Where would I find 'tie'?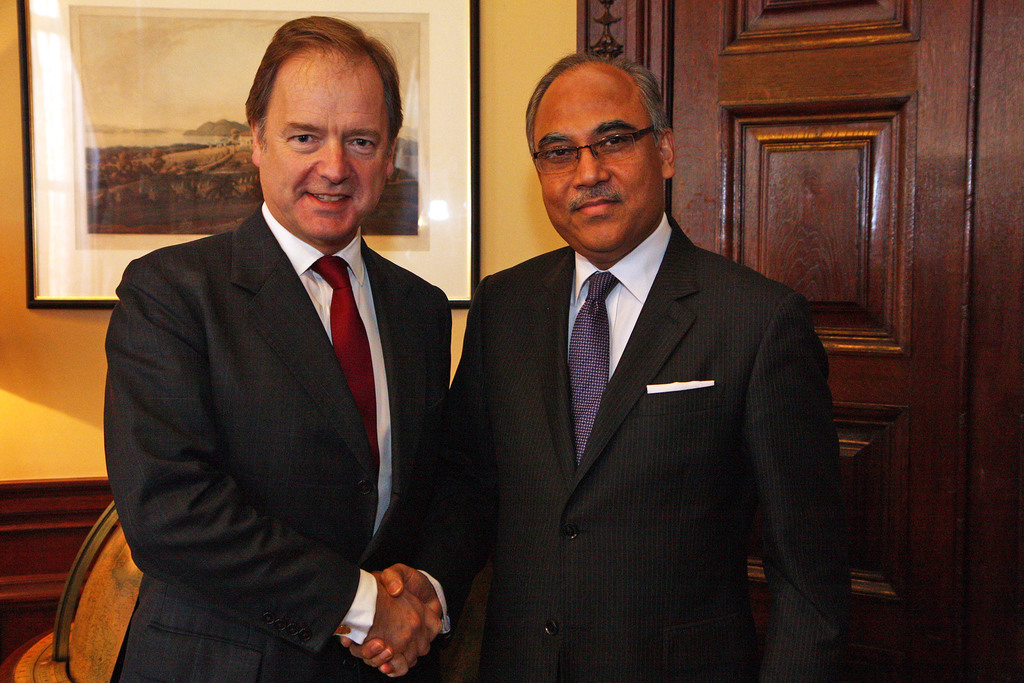
At [565,272,615,468].
